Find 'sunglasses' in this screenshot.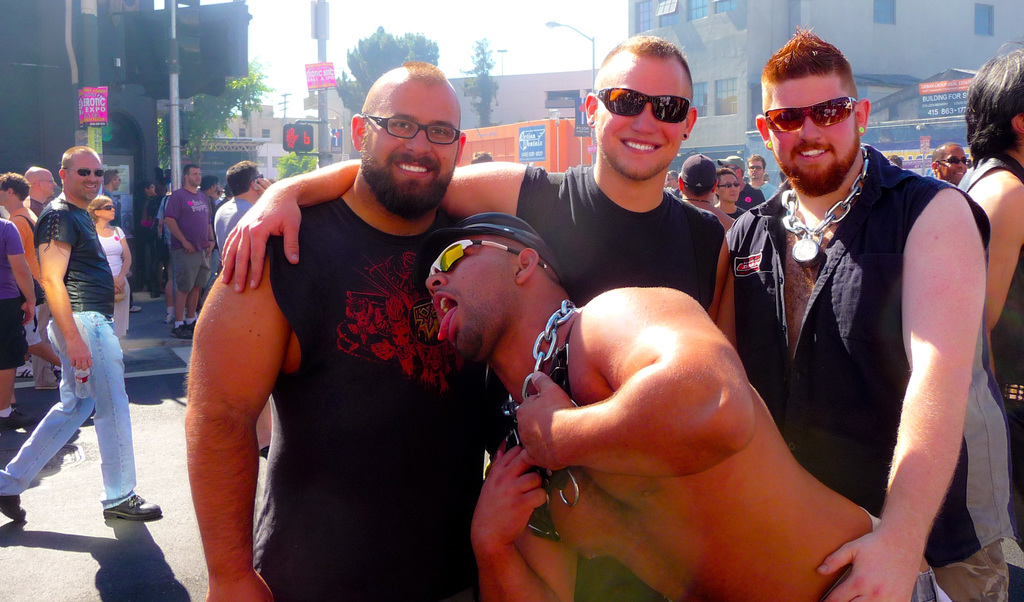
The bounding box for 'sunglasses' is {"x1": 595, "y1": 85, "x2": 692, "y2": 124}.
